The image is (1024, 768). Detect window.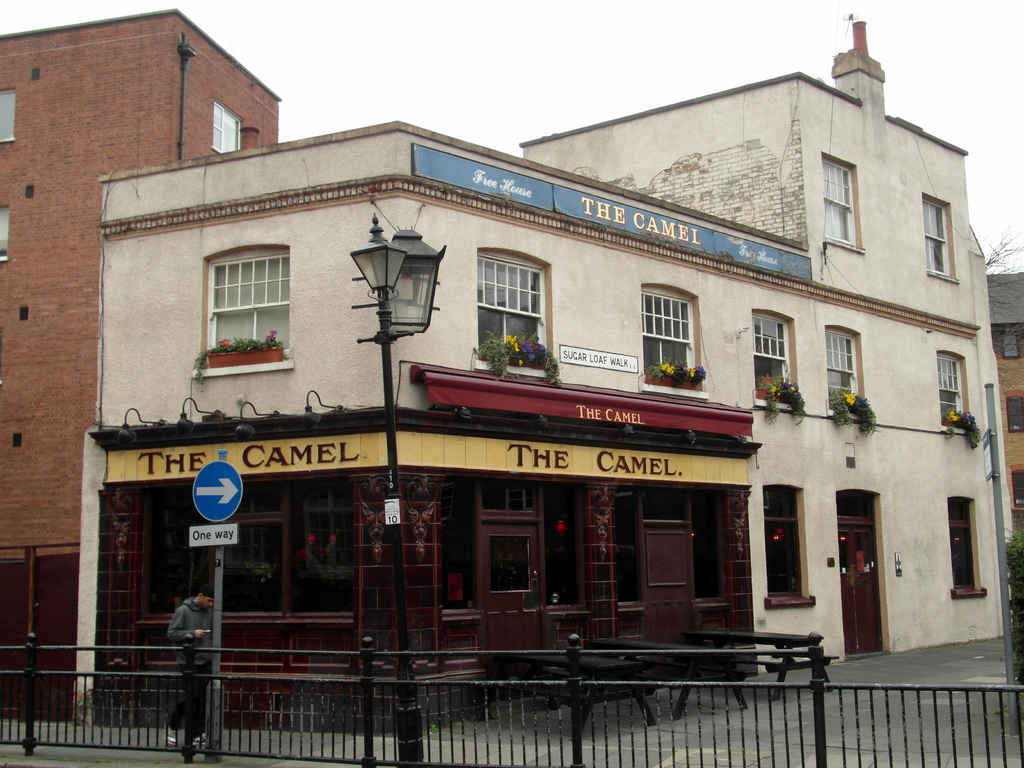
Detection: 0 87 17 145.
